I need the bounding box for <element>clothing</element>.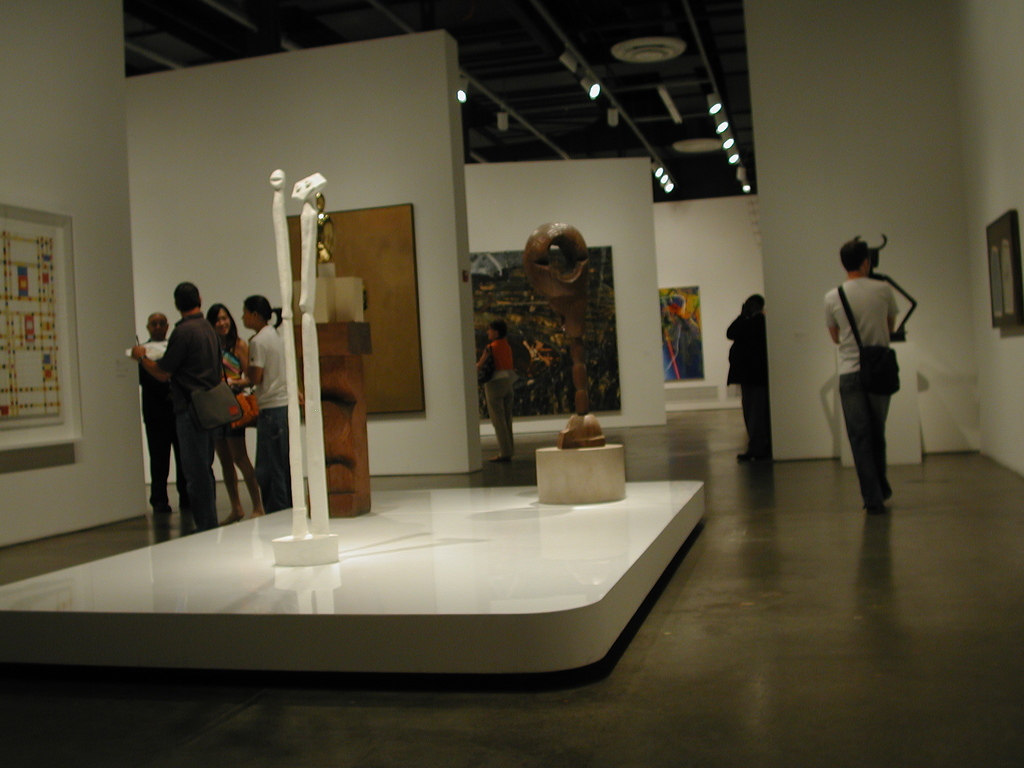
Here it is: 481 333 514 466.
